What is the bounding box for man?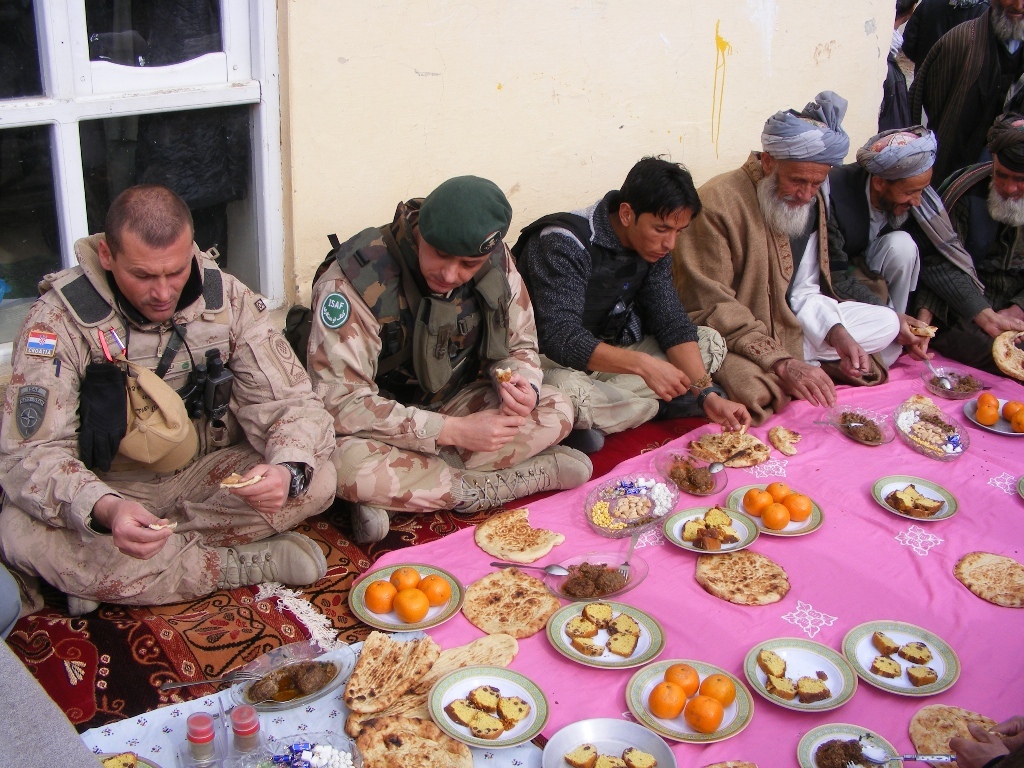
828:123:1023:359.
